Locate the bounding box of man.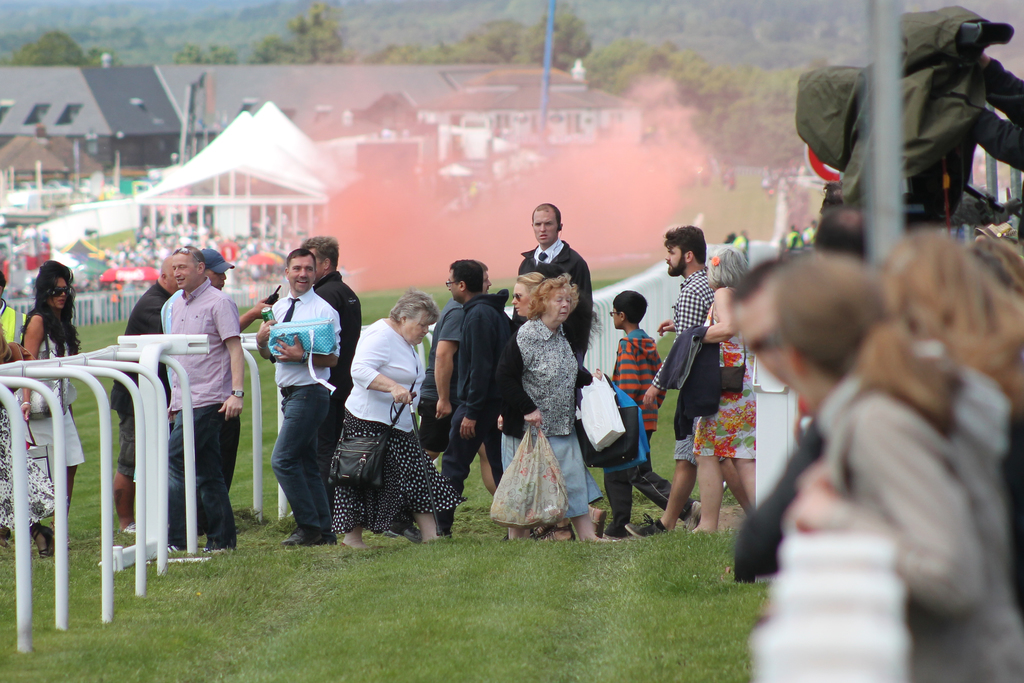
Bounding box: bbox=[160, 241, 268, 443].
